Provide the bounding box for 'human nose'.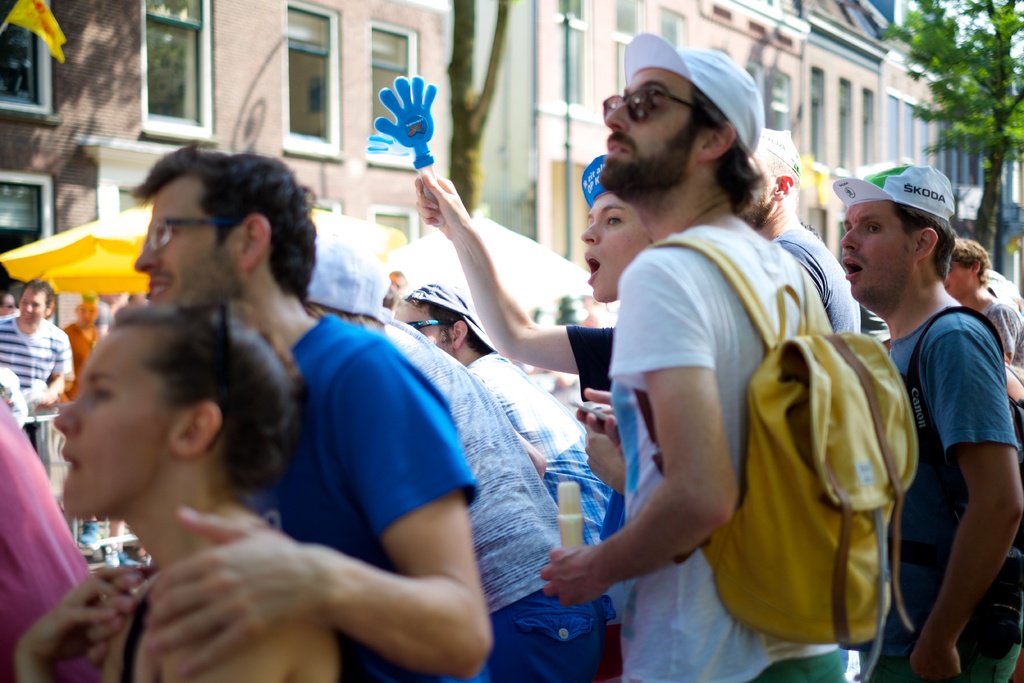
{"left": 836, "top": 227, "right": 858, "bottom": 248}.
